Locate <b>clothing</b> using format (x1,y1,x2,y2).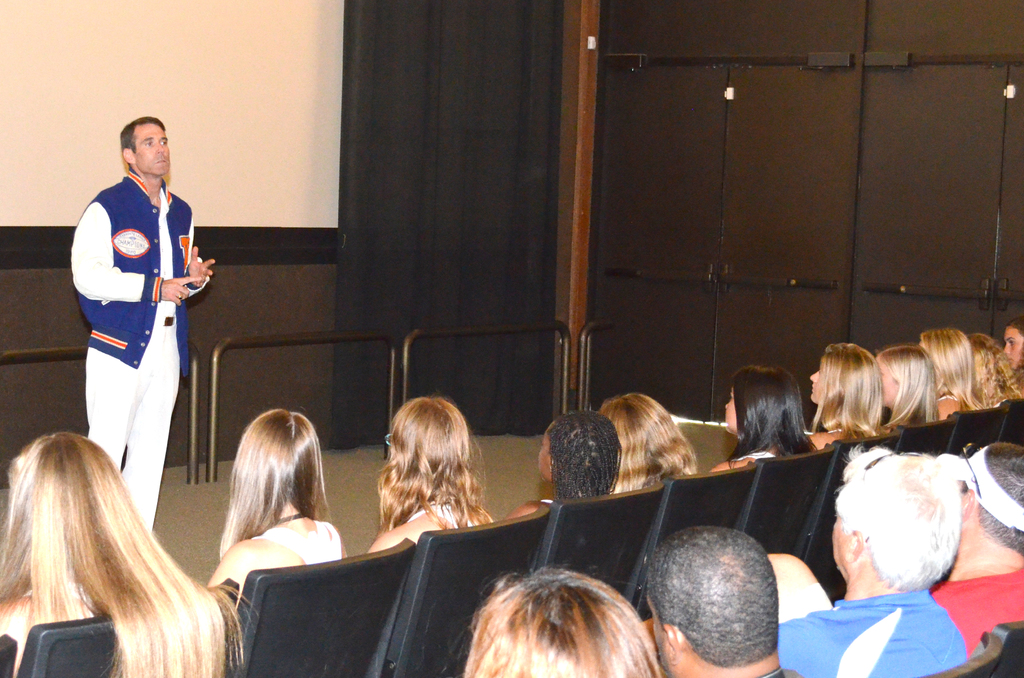
(729,452,779,469).
